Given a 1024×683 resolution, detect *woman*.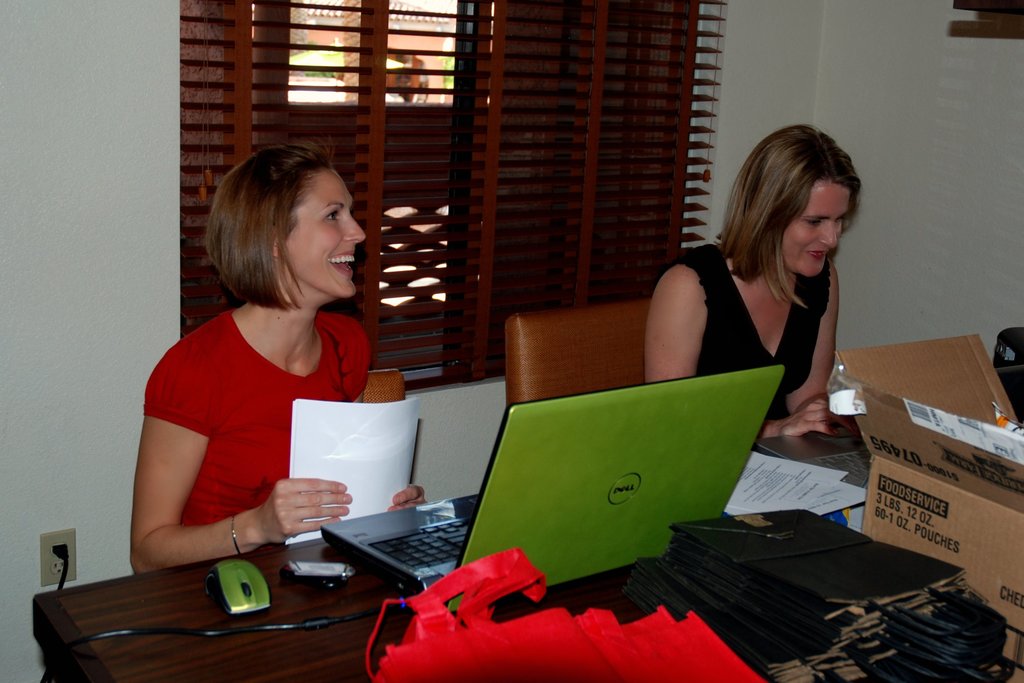
select_region(638, 120, 887, 446).
